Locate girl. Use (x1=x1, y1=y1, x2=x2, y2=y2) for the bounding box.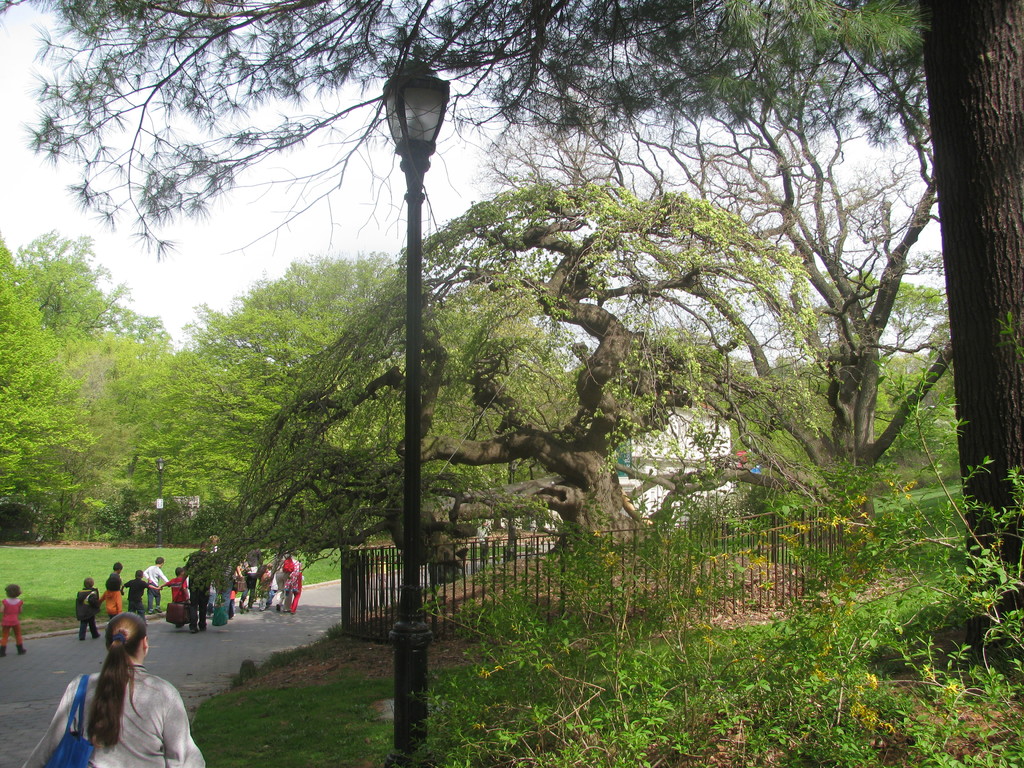
(x1=0, y1=583, x2=25, y2=656).
